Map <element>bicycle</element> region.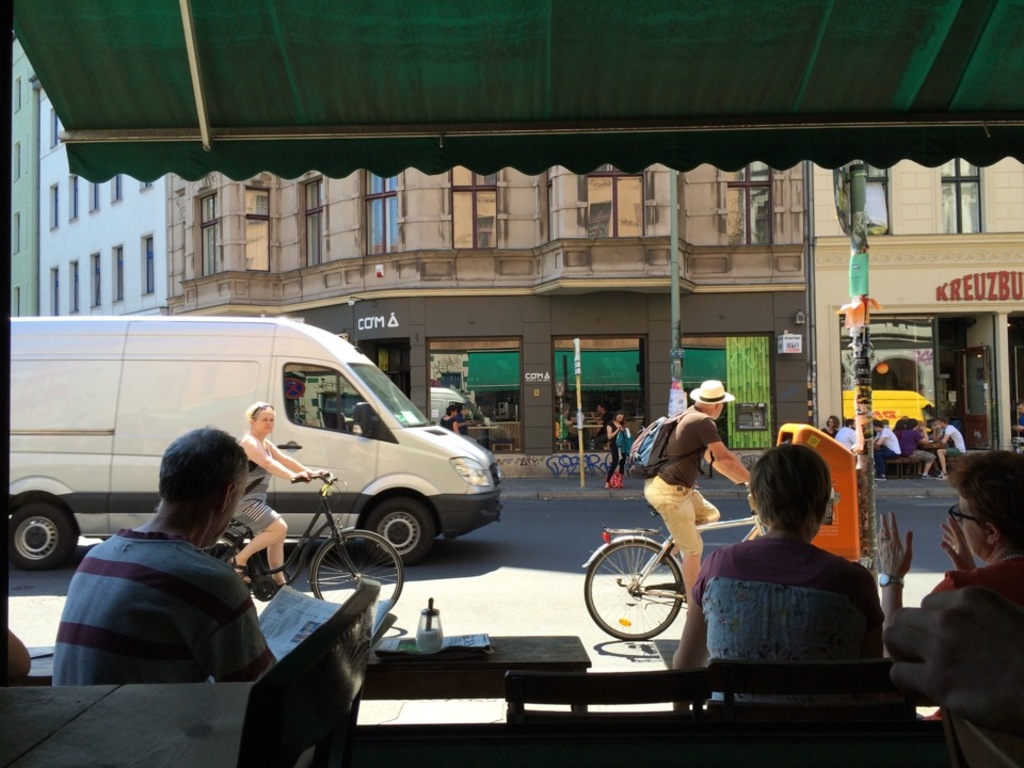
Mapped to x1=569 y1=476 x2=779 y2=635.
